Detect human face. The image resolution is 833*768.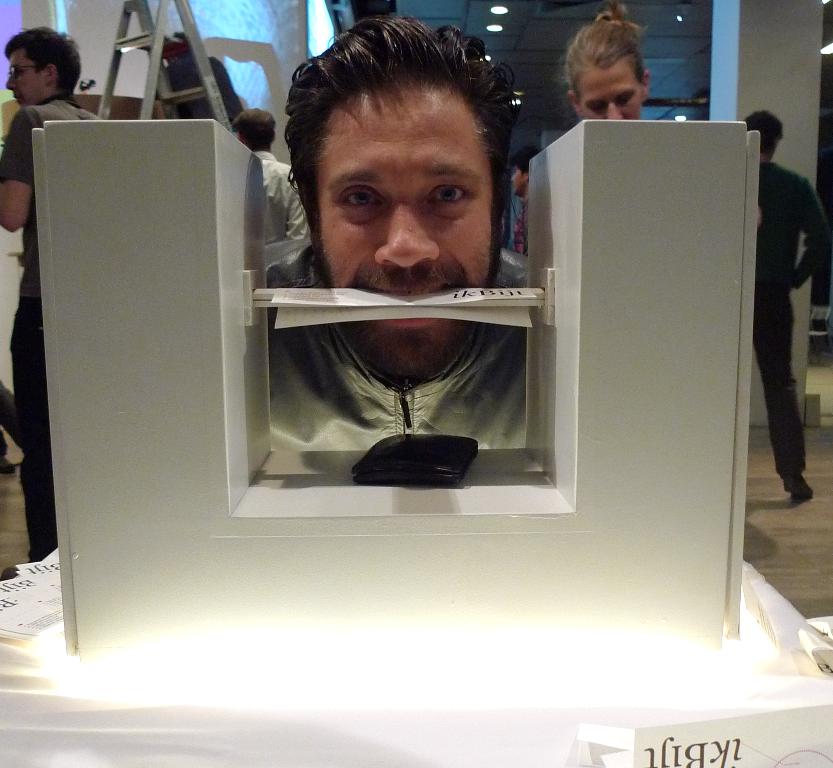
box=[315, 74, 495, 383].
